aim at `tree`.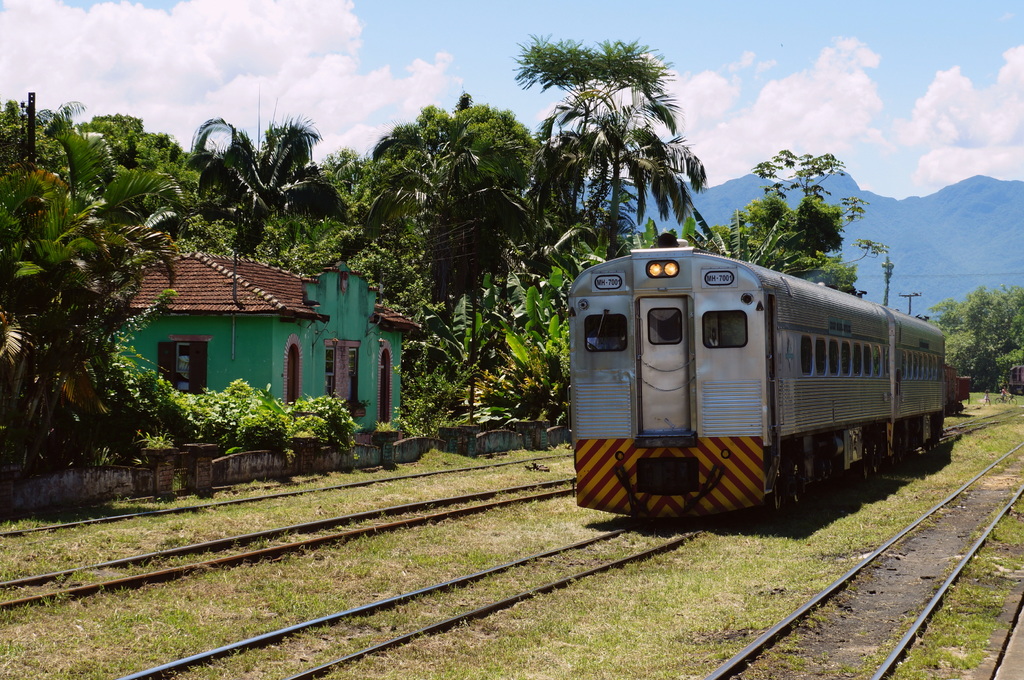
Aimed at {"left": 468, "top": 265, "right": 584, "bottom": 444}.
